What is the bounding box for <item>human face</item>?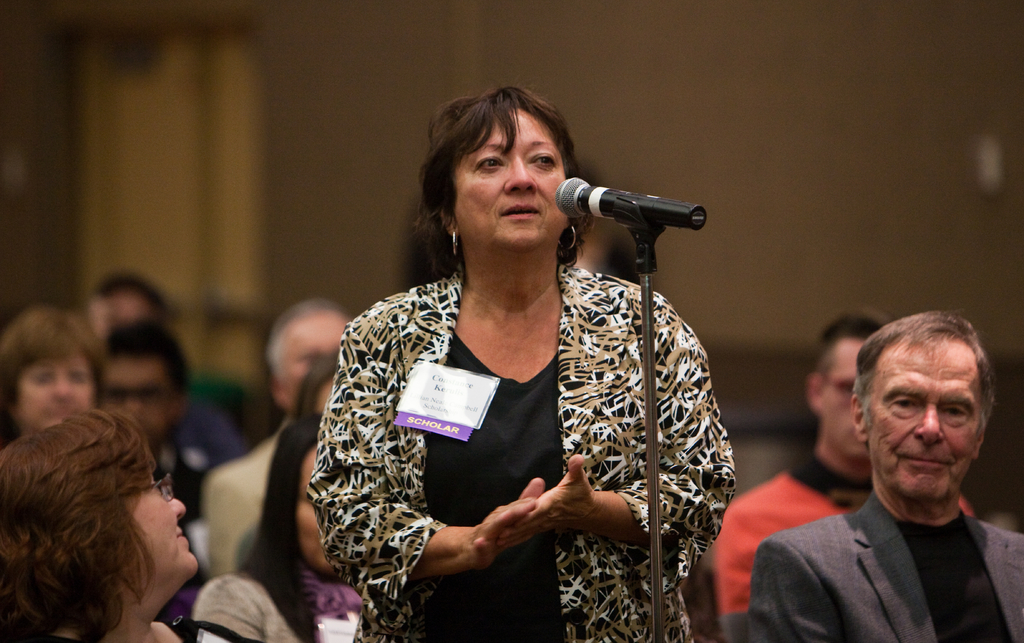
detection(122, 469, 198, 587).
